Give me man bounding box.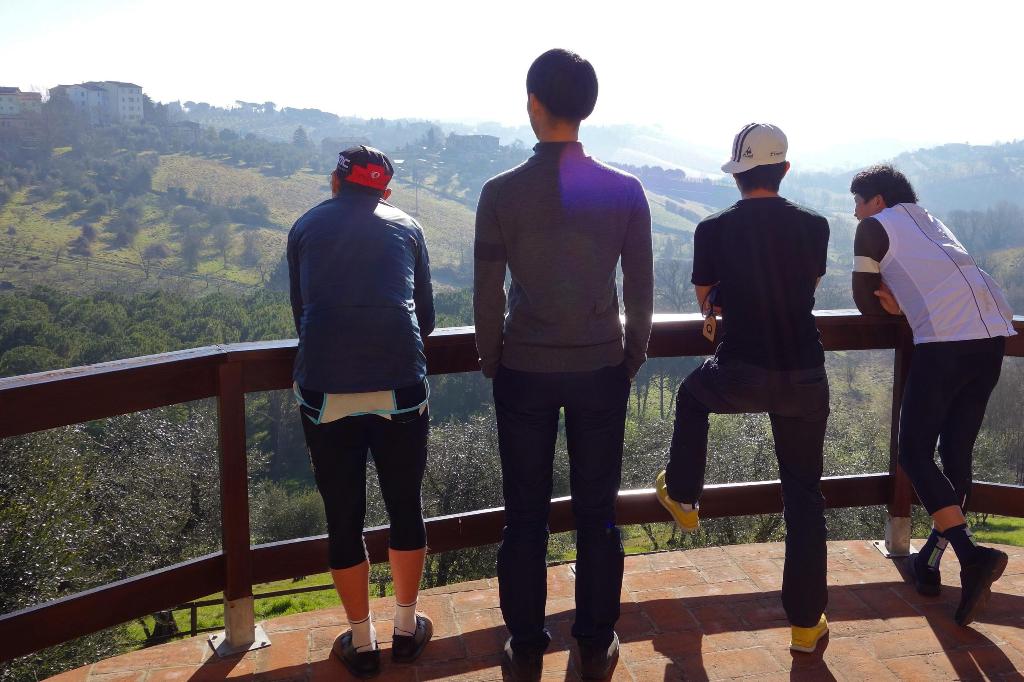
[847, 163, 1016, 627].
